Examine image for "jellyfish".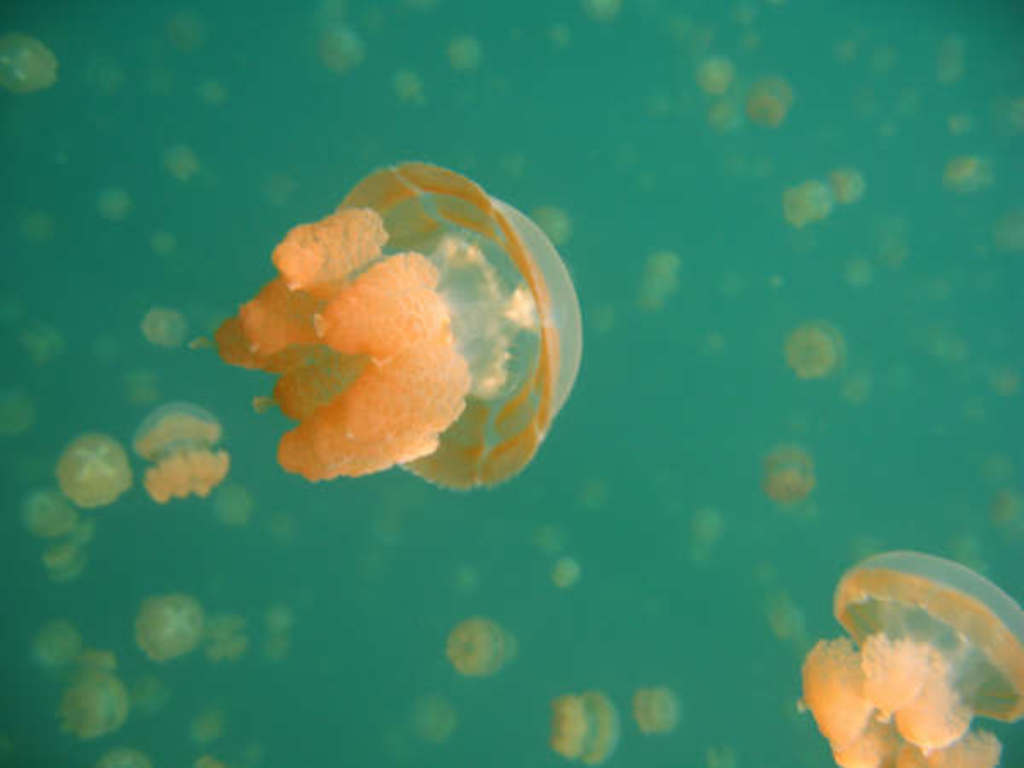
Examination result: region(213, 159, 584, 493).
